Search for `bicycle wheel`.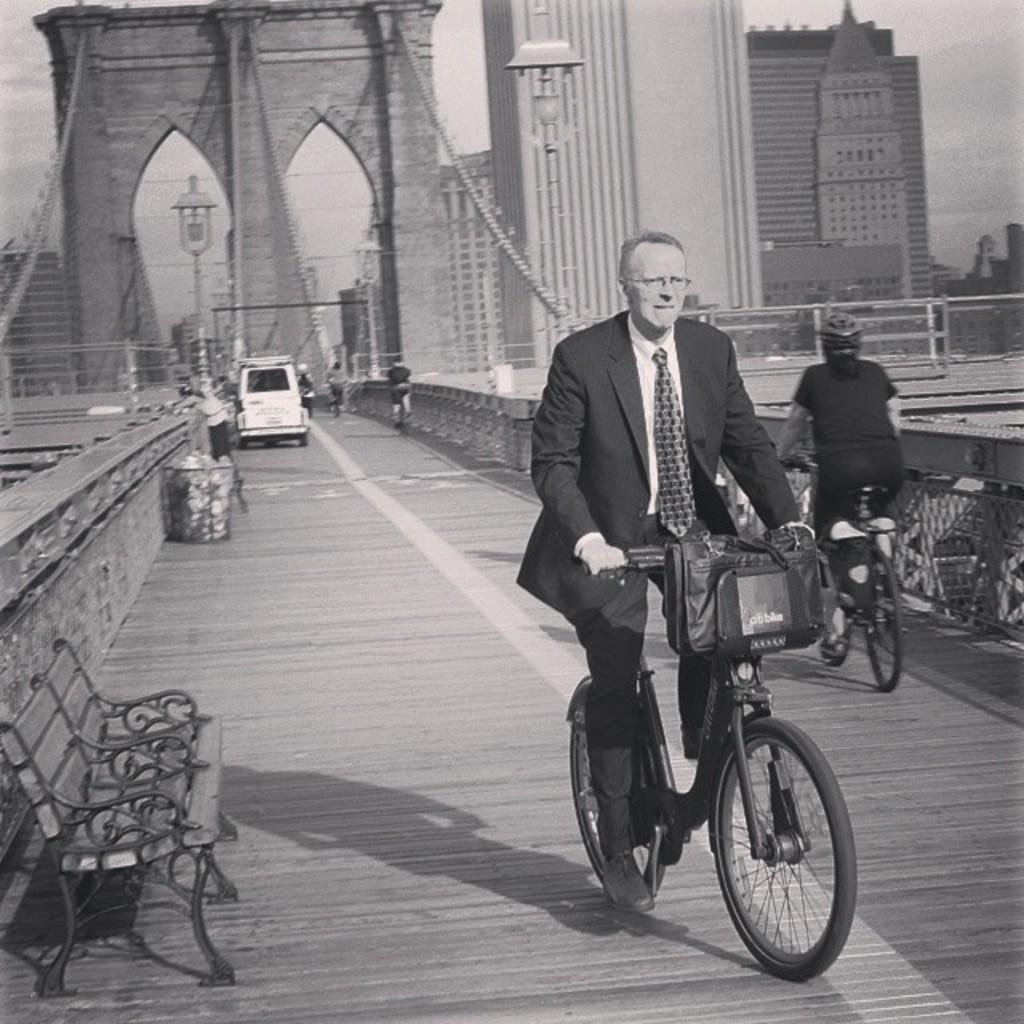
Found at 701, 717, 864, 987.
